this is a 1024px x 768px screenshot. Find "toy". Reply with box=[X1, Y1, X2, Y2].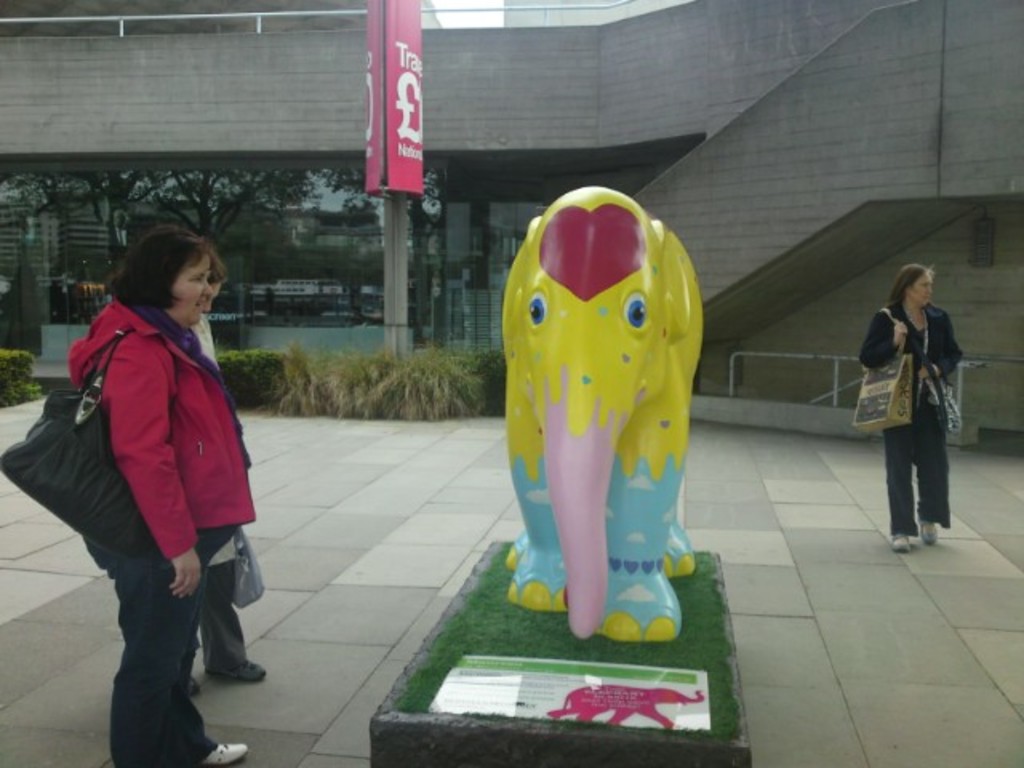
box=[542, 685, 702, 733].
